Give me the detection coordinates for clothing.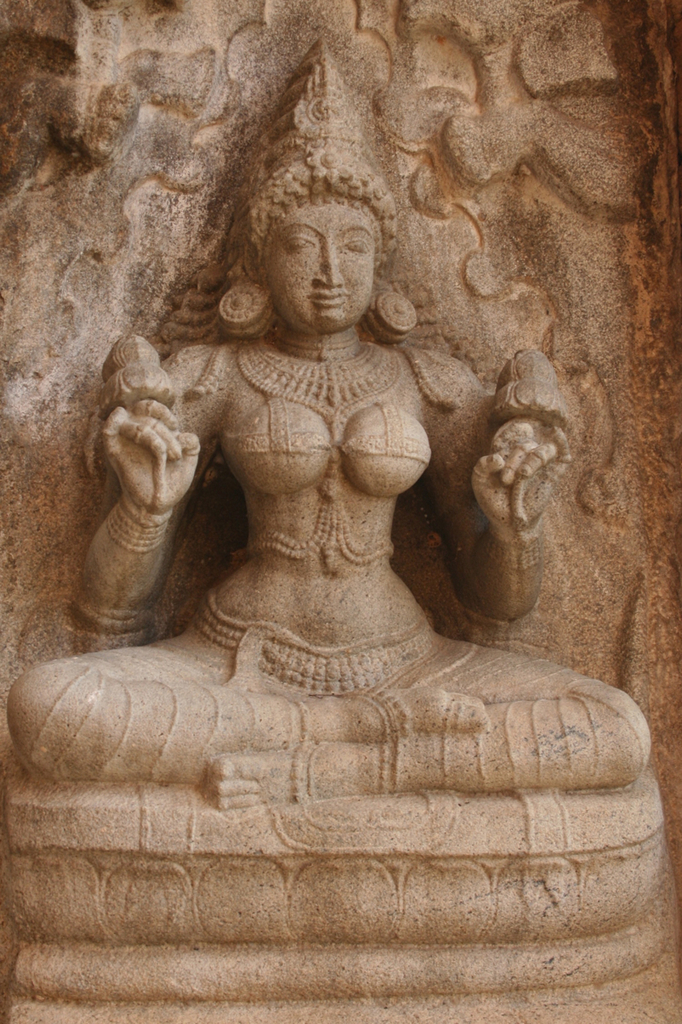
region(4, 598, 664, 789).
